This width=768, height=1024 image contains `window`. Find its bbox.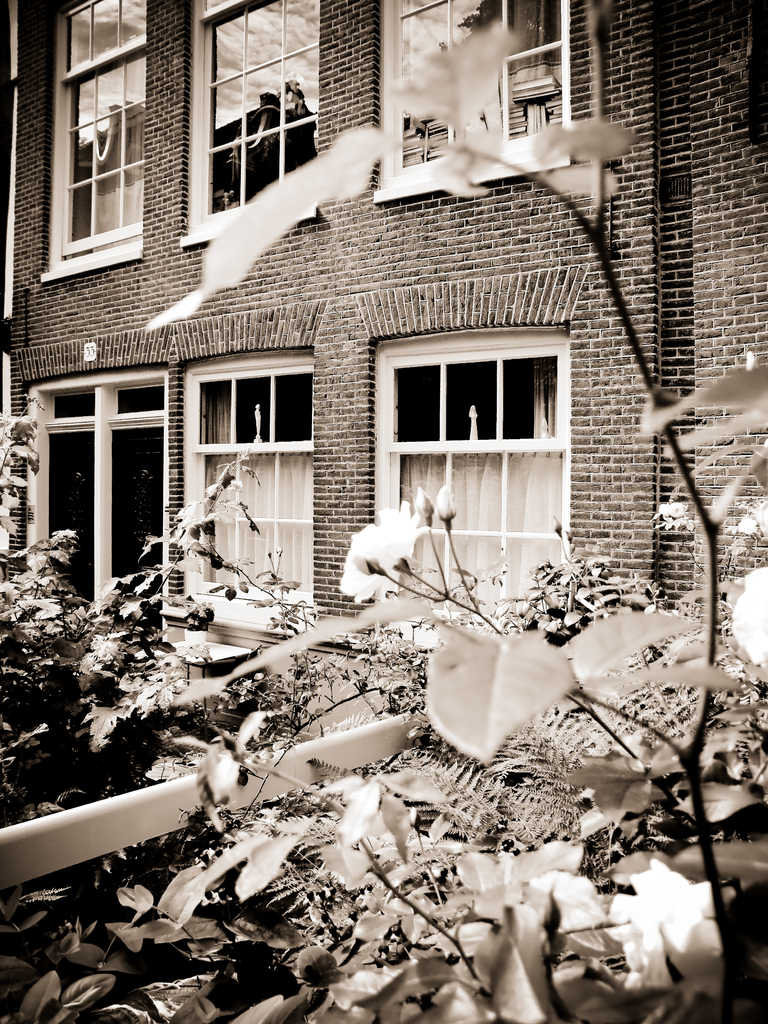
(373, 0, 570, 207).
